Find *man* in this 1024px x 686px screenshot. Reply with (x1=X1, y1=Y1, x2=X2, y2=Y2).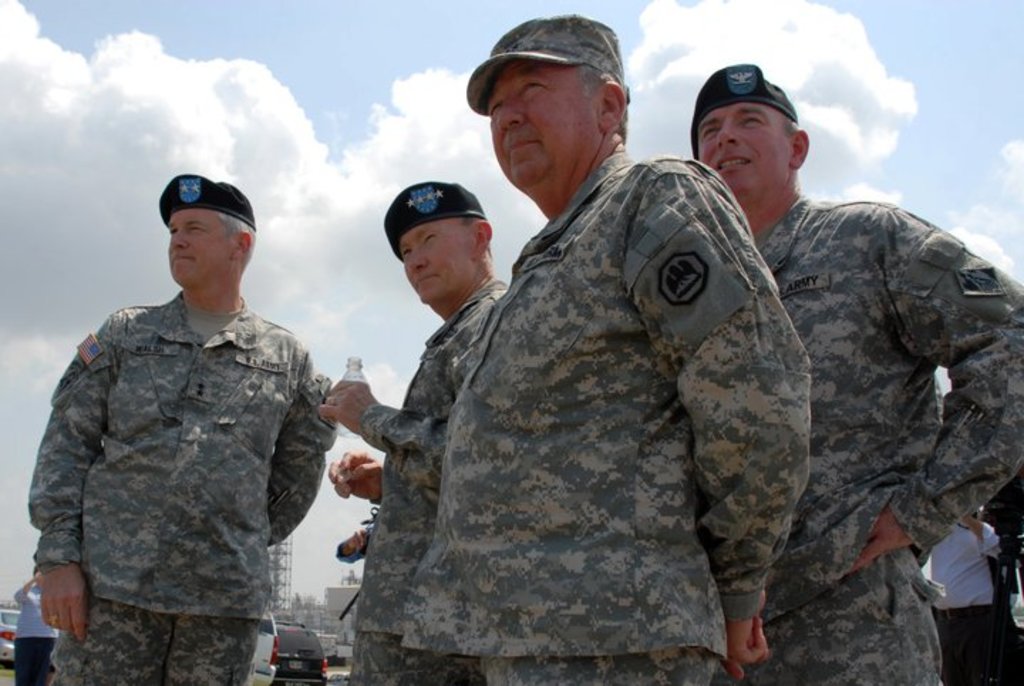
(x1=36, y1=144, x2=338, y2=665).
